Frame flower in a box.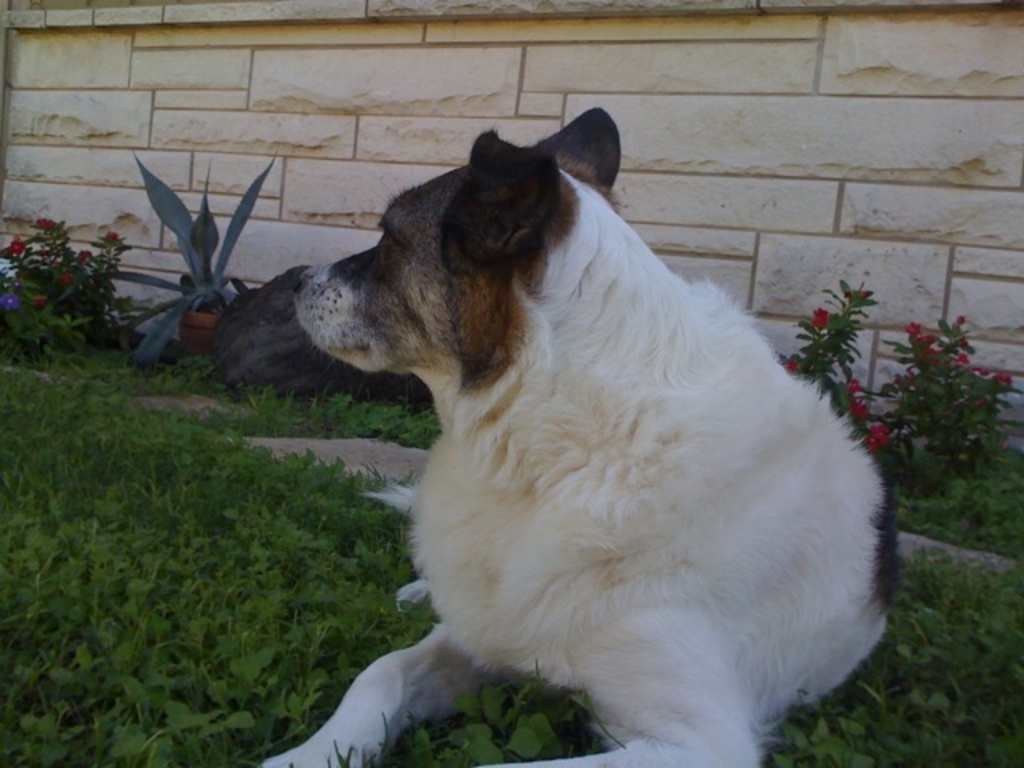
pyautogui.locateOnScreen(842, 378, 861, 387).
